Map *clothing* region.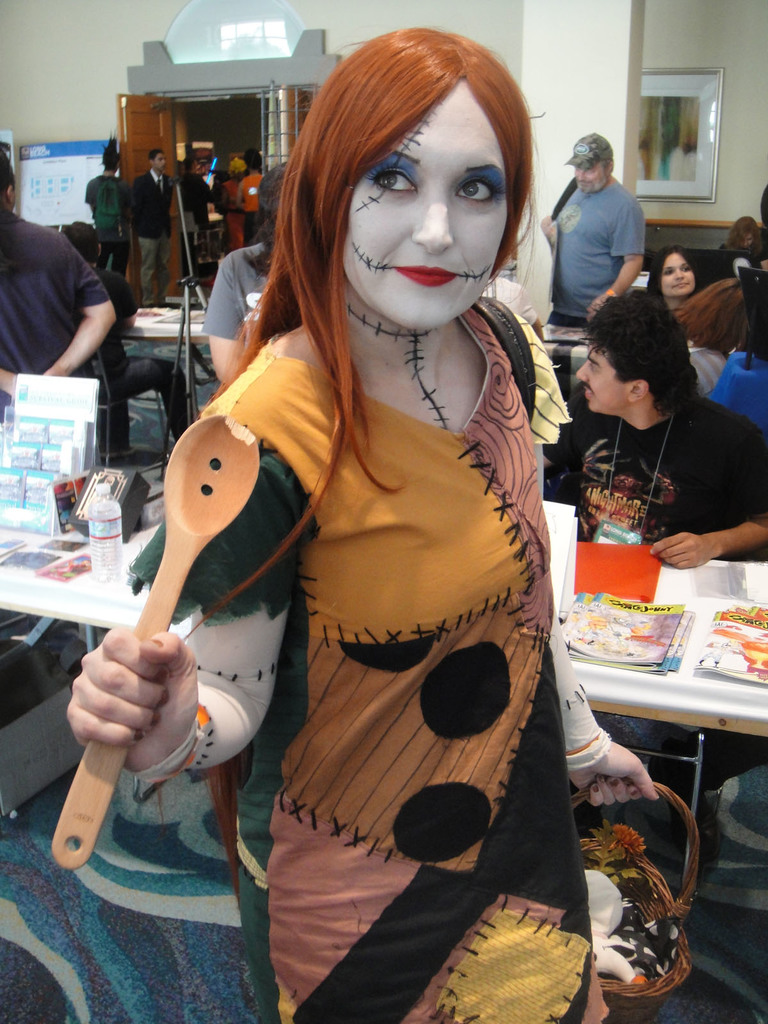
Mapped to detection(565, 401, 767, 783).
